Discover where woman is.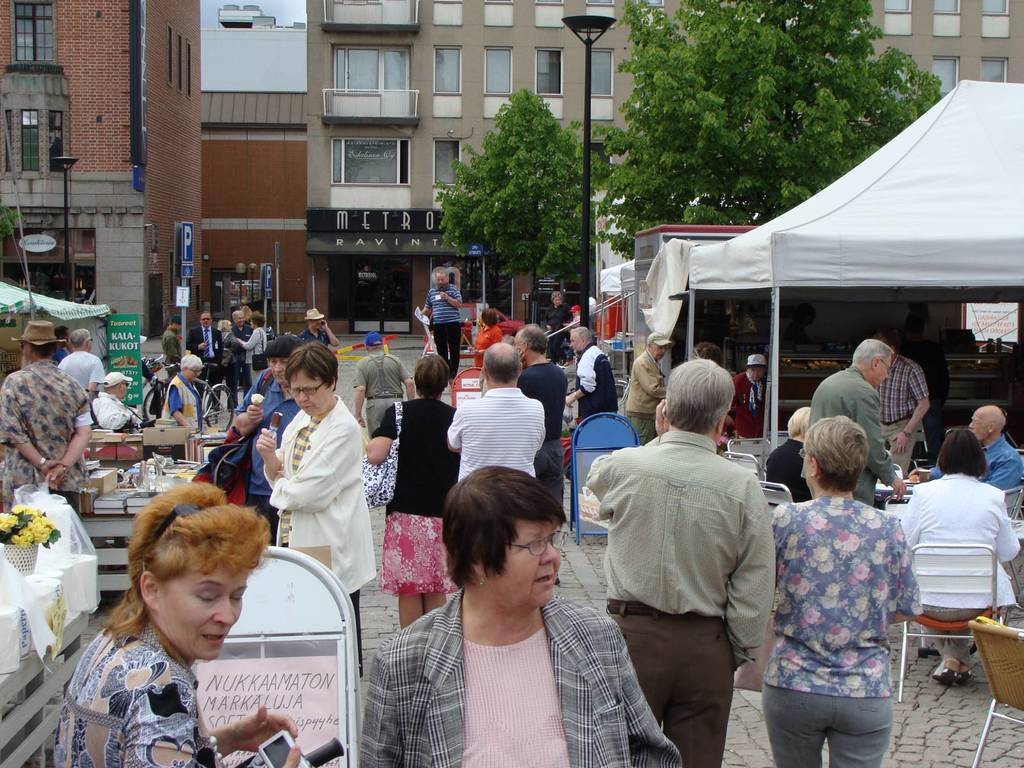
Discovered at 353, 352, 455, 633.
